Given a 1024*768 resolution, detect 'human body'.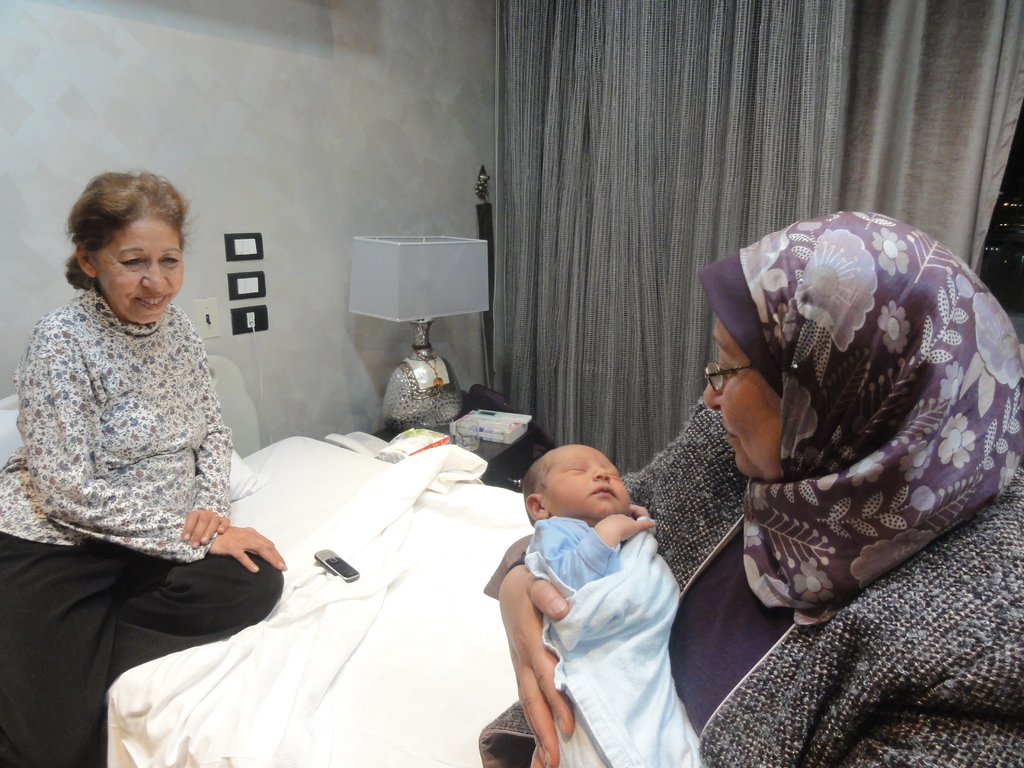
[x1=10, y1=182, x2=270, y2=758].
